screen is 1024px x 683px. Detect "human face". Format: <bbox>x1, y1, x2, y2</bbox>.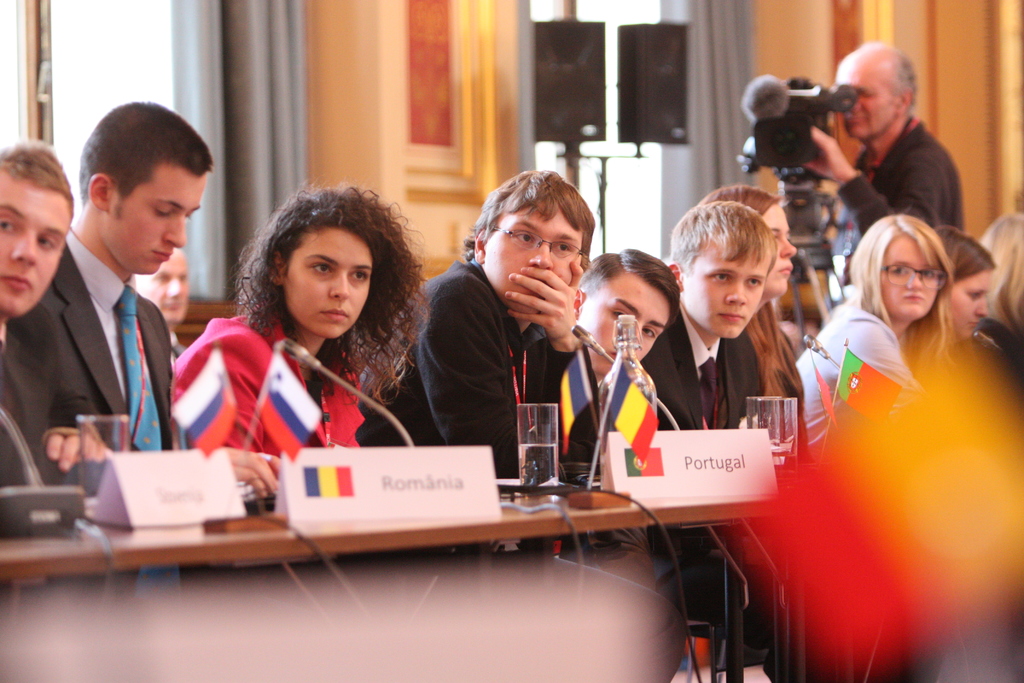
<bbox>580, 281, 668, 377</bbox>.
